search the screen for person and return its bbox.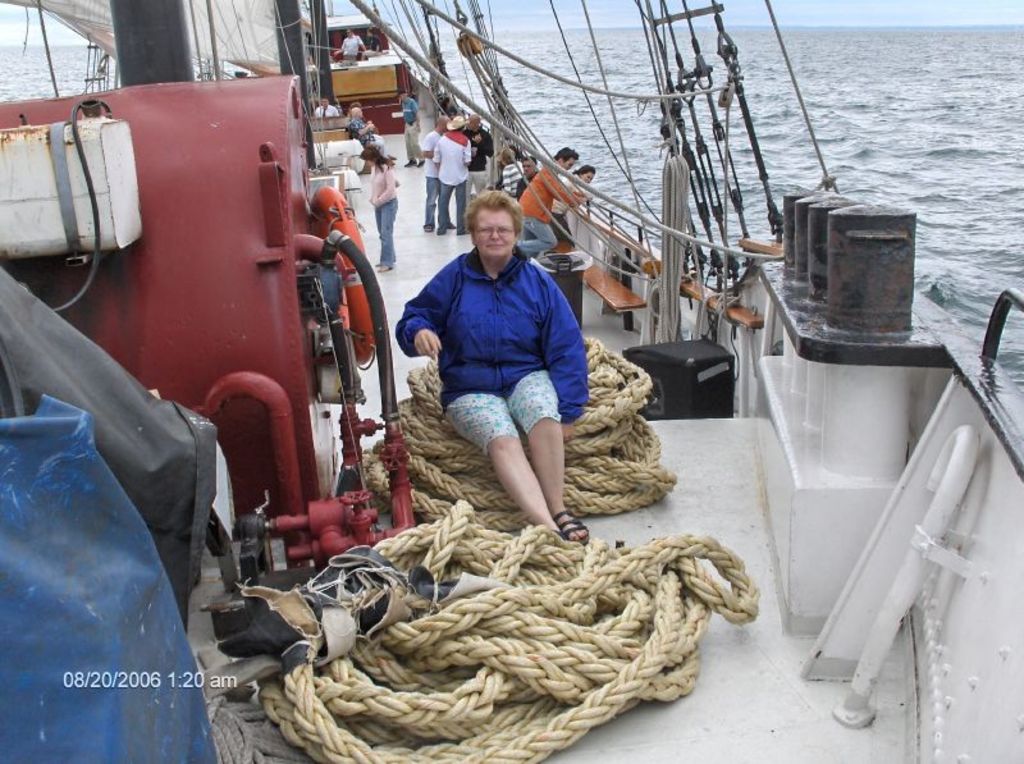
Found: Rect(422, 114, 451, 235).
